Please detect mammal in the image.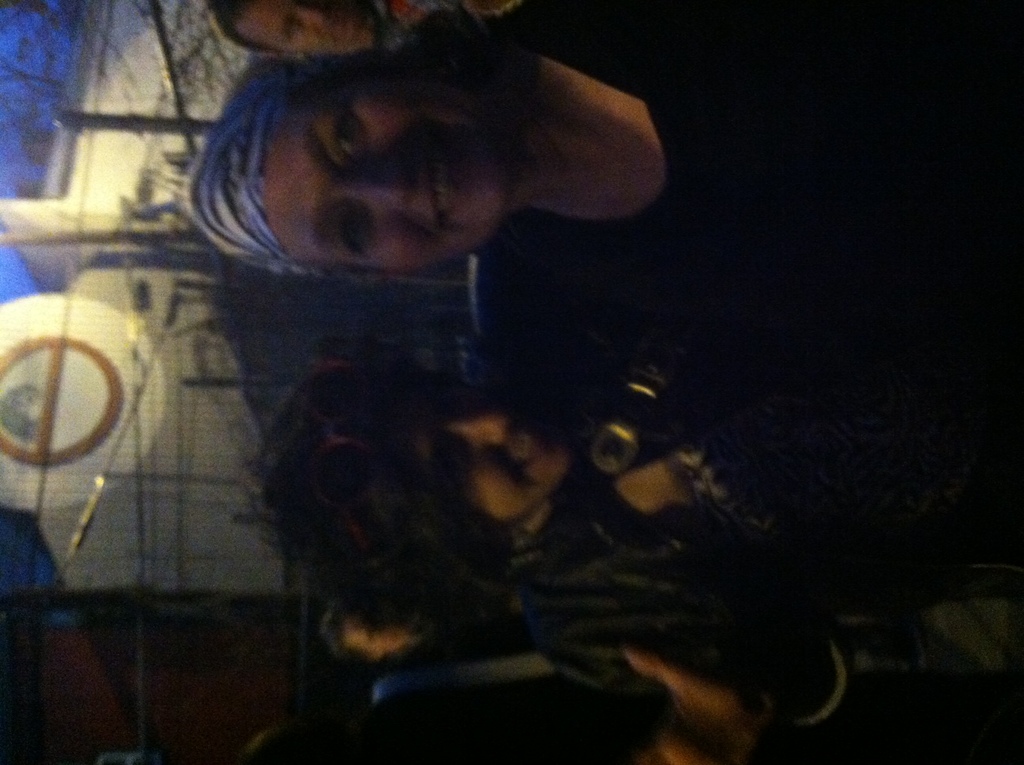
locate(186, 0, 1023, 349).
